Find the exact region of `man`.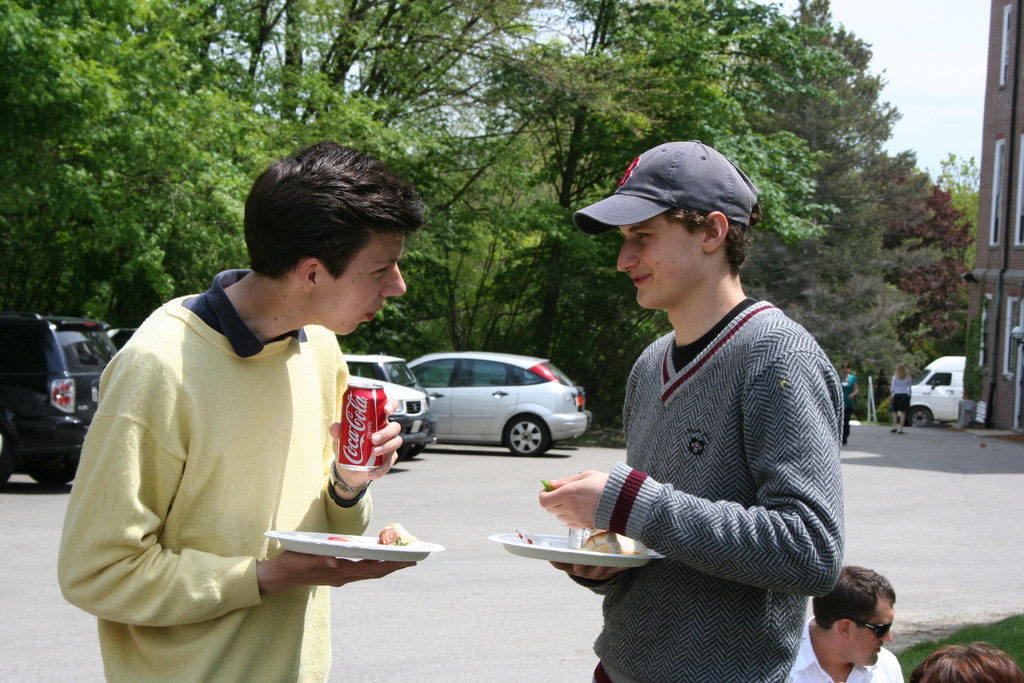
Exact region: crop(792, 567, 906, 682).
